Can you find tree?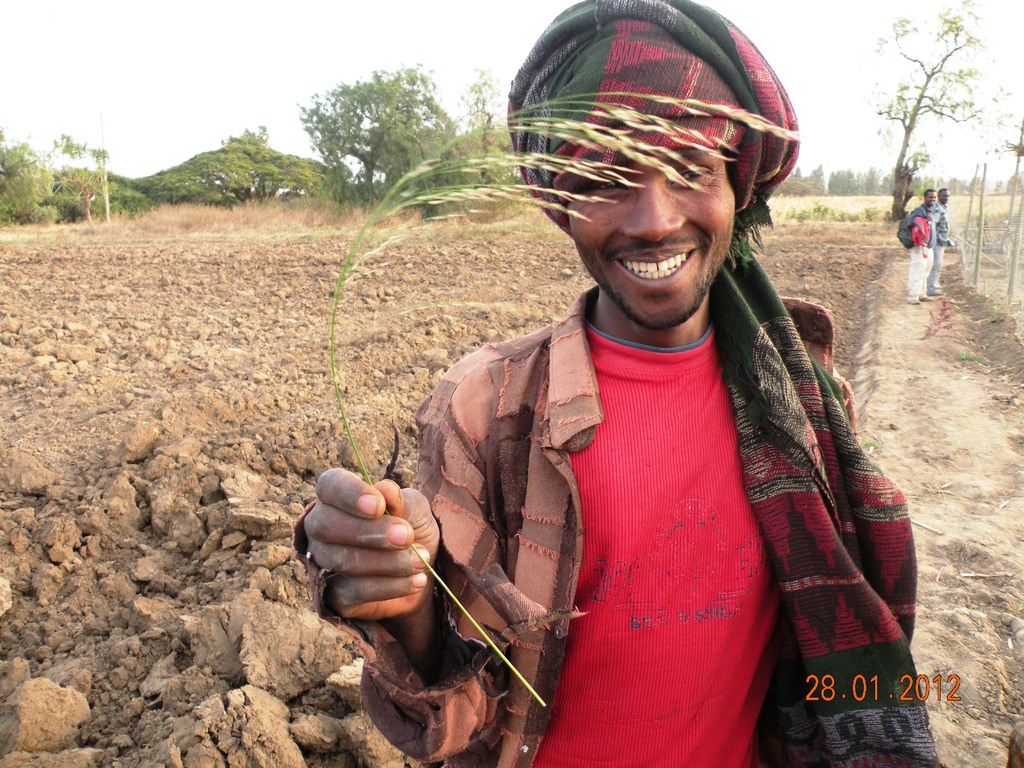
Yes, bounding box: <bbox>870, 0, 1011, 220</bbox>.
